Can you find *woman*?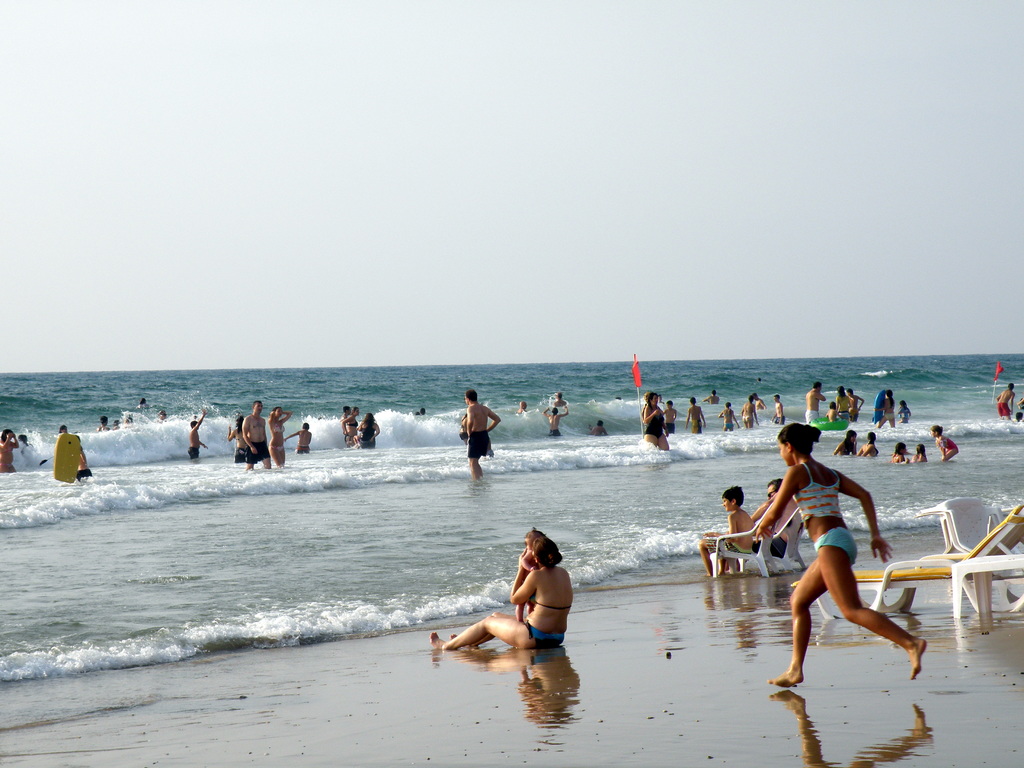
Yes, bounding box: [641,390,670,451].
